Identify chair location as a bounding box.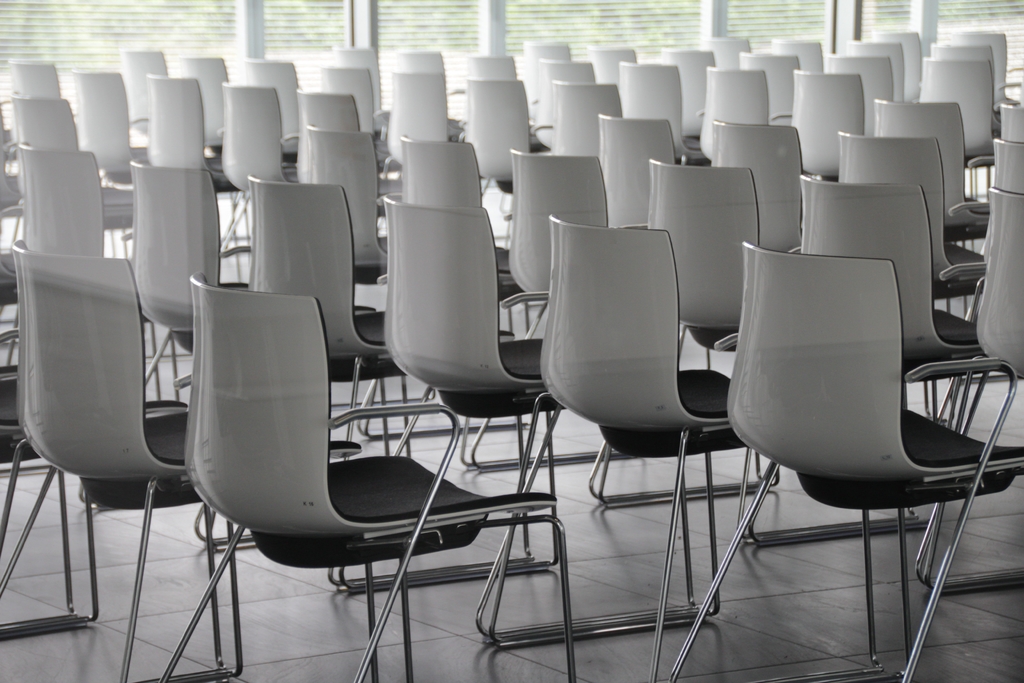
select_region(797, 172, 981, 411).
